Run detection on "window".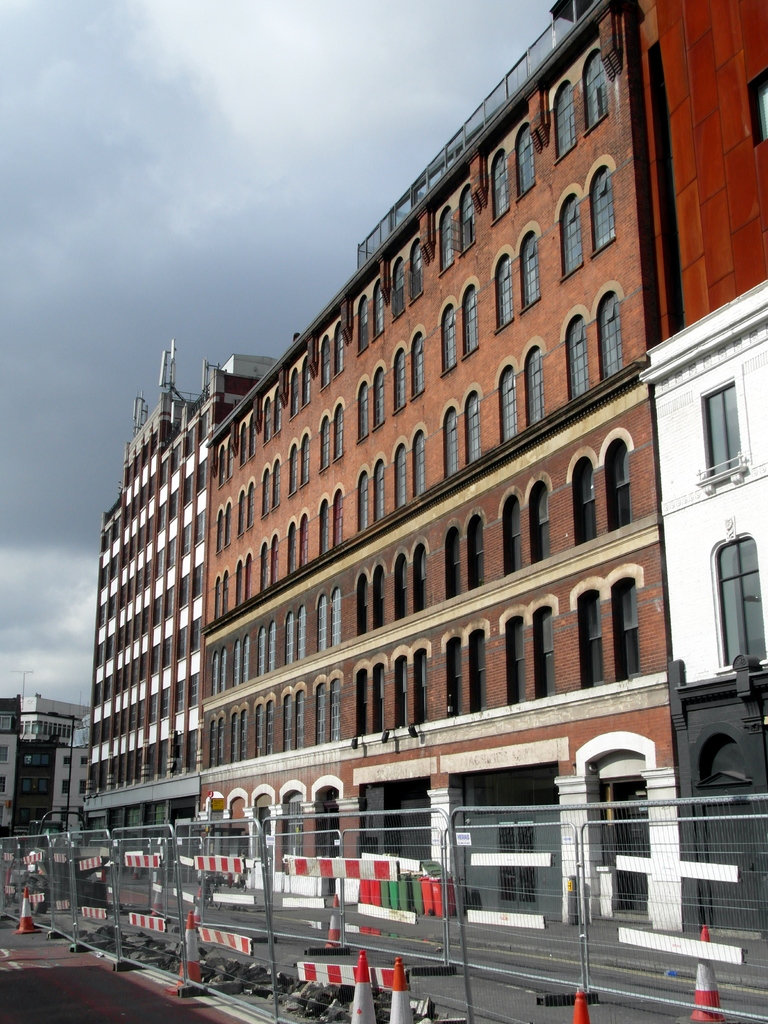
Result: (393,554,417,624).
